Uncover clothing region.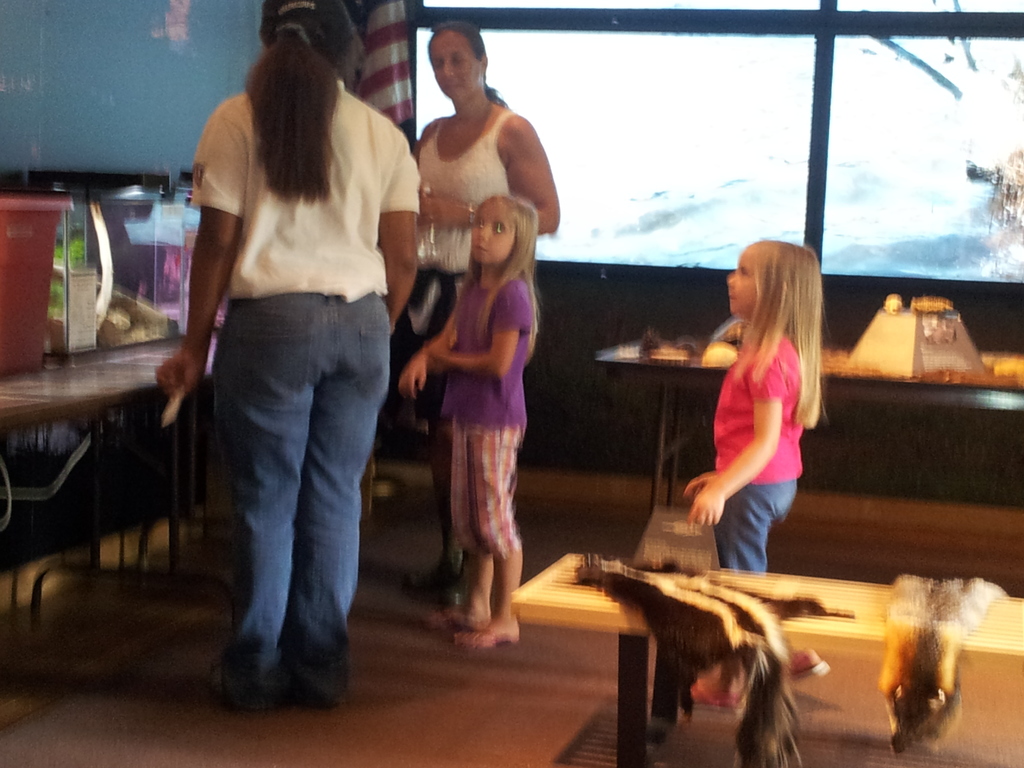
Uncovered: detection(694, 310, 822, 562).
